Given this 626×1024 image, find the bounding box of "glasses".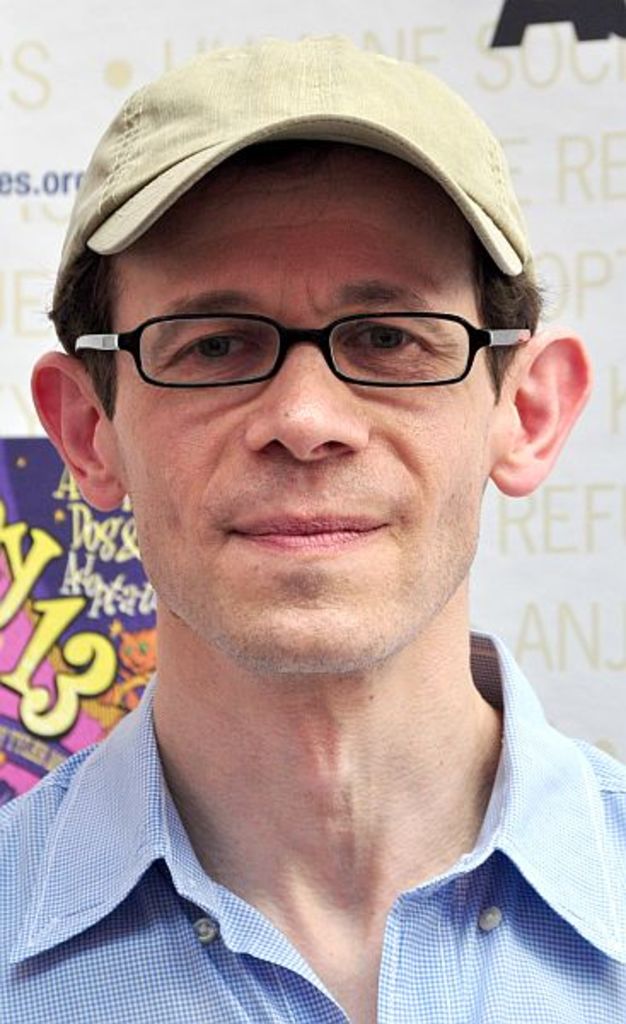
rect(67, 307, 534, 398).
